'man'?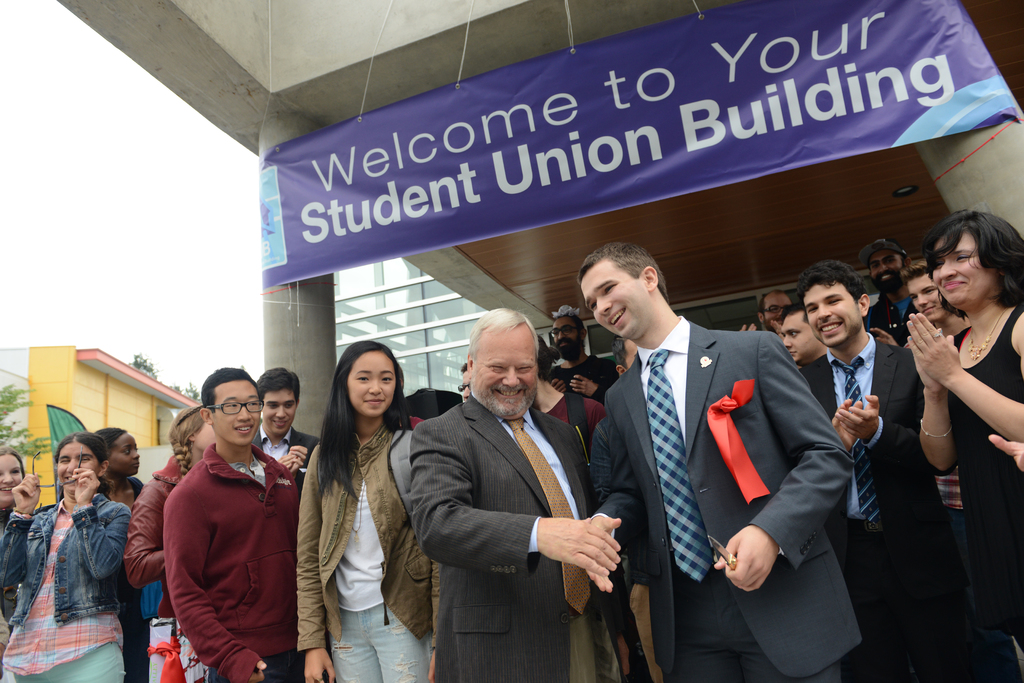
(x1=397, y1=309, x2=604, y2=679)
